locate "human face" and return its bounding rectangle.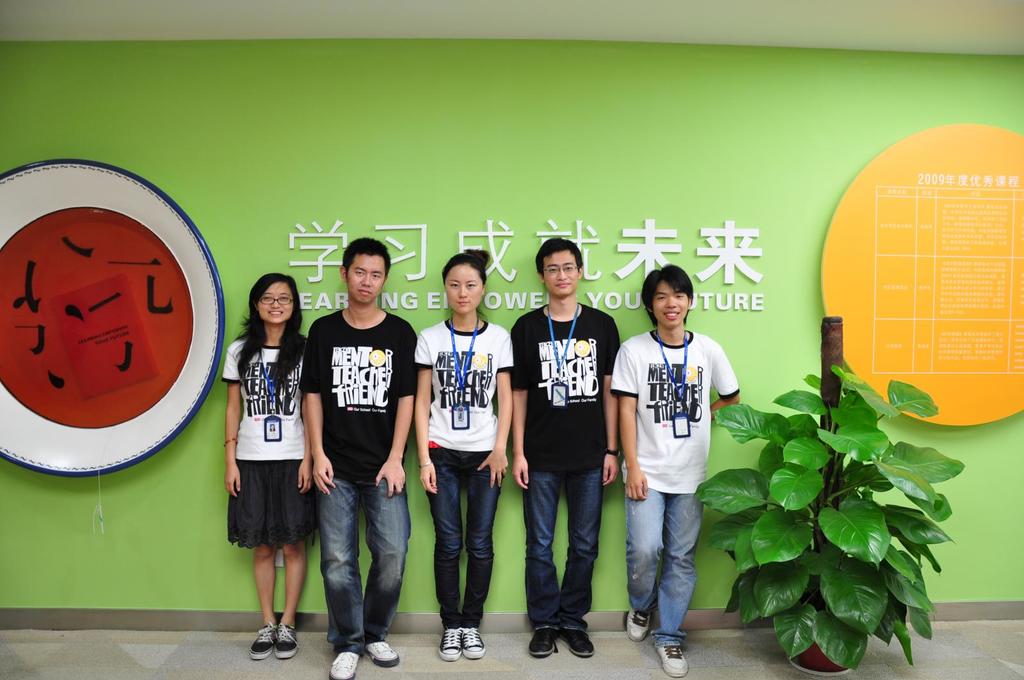
left=346, top=253, right=384, bottom=303.
